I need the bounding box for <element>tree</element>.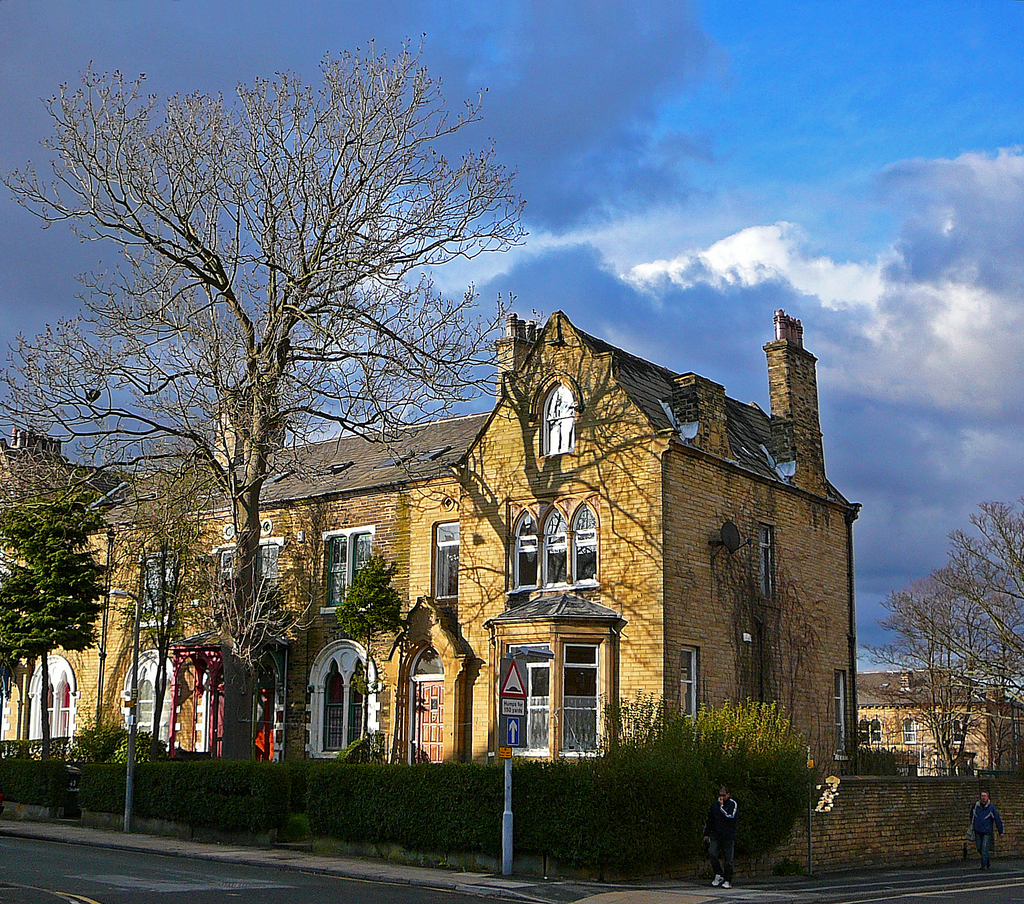
Here it is: BBox(883, 484, 1023, 783).
